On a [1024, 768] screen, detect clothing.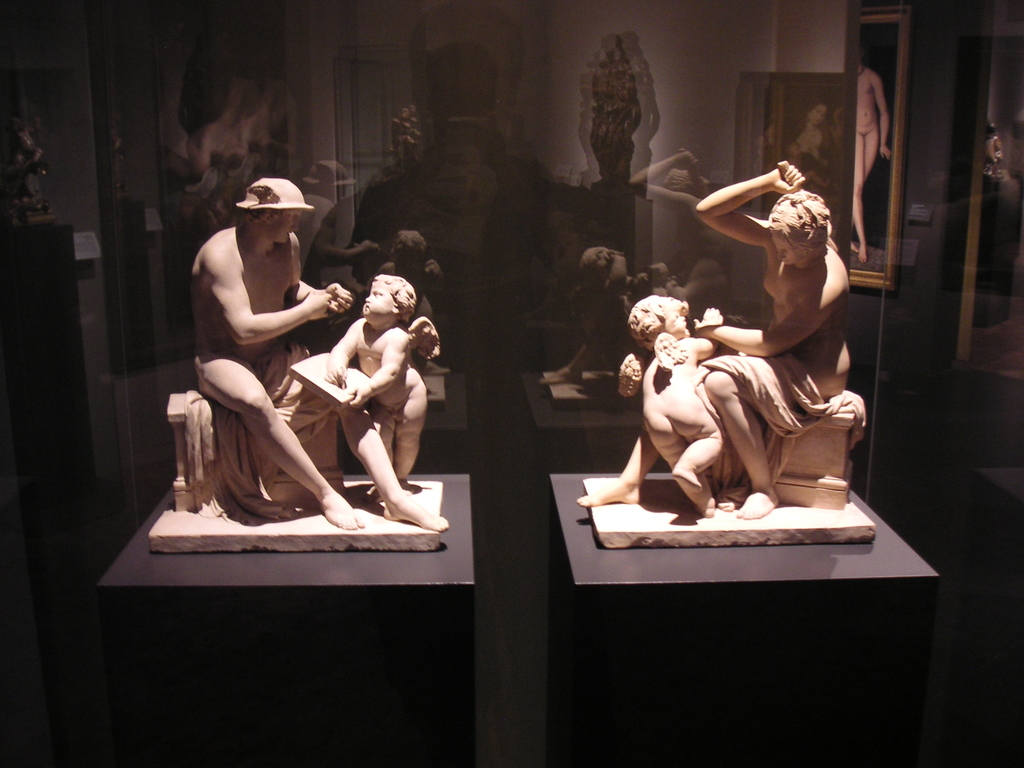
left=691, top=352, right=869, bottom=512.
